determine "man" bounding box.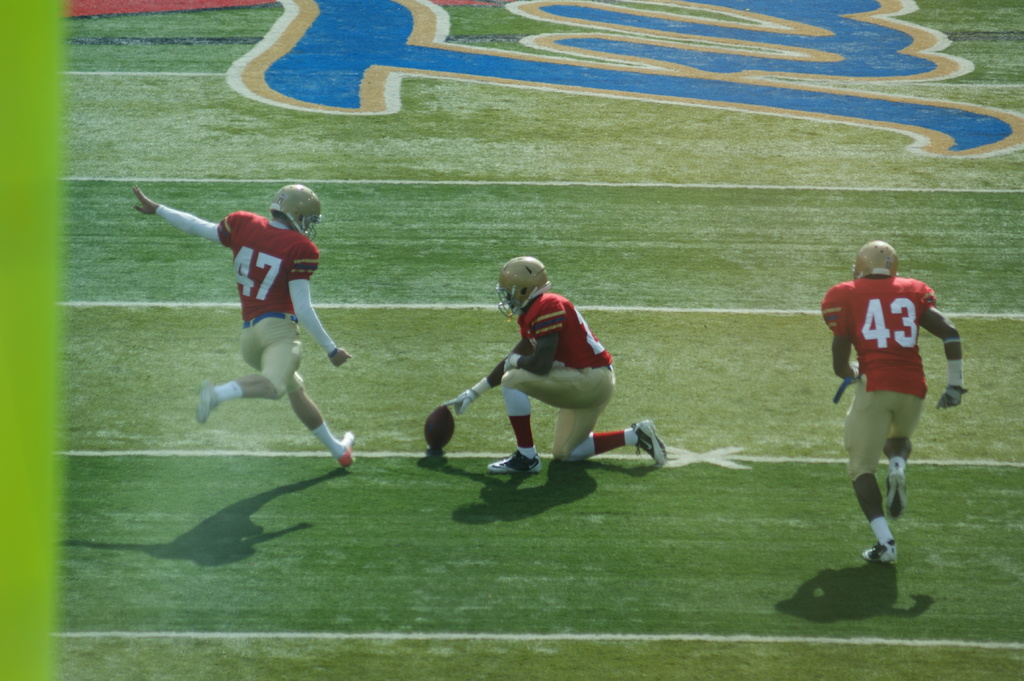
Determined: 124,180,362,469.
